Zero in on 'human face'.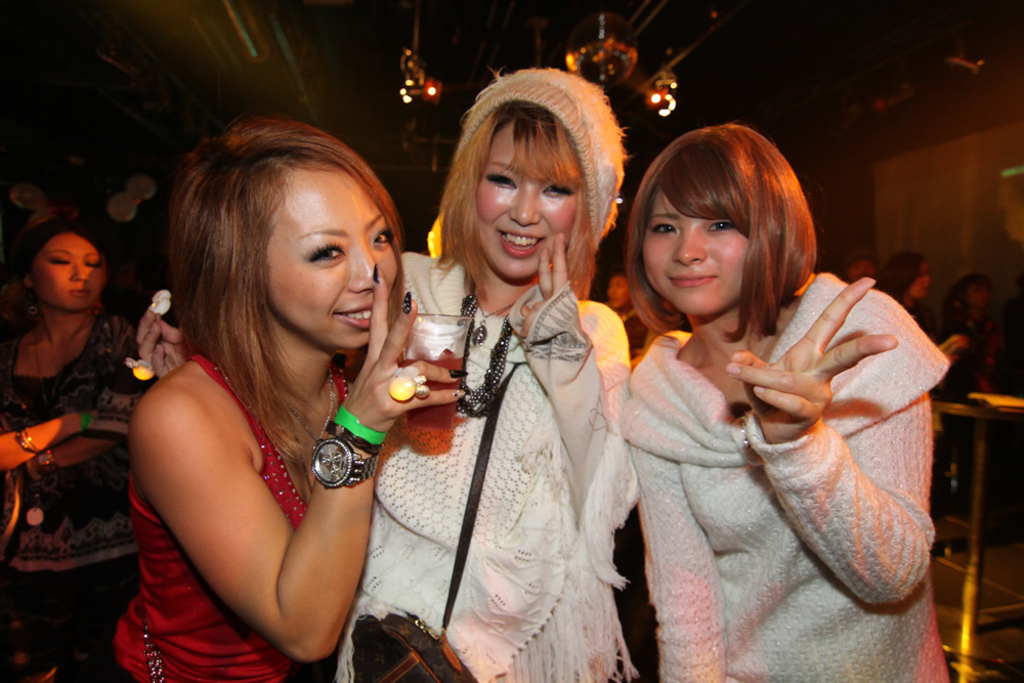
Zeroed in: 271:163:400:353.
